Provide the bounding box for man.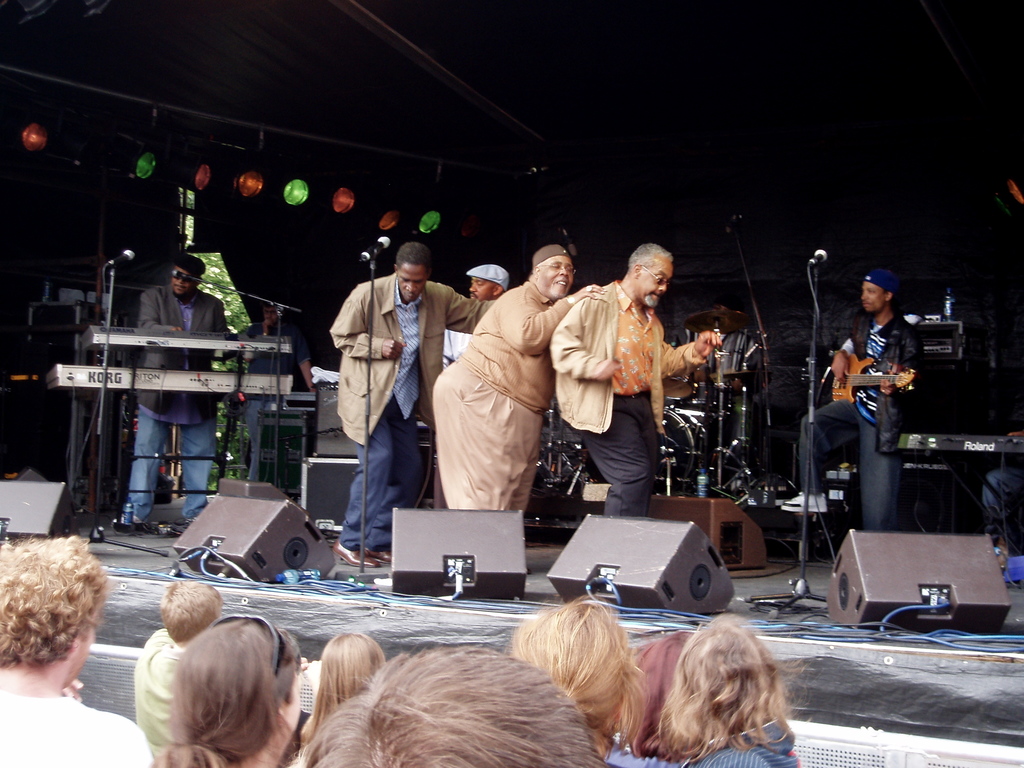
x1=230 y1=304 x2=325 y2=484.
